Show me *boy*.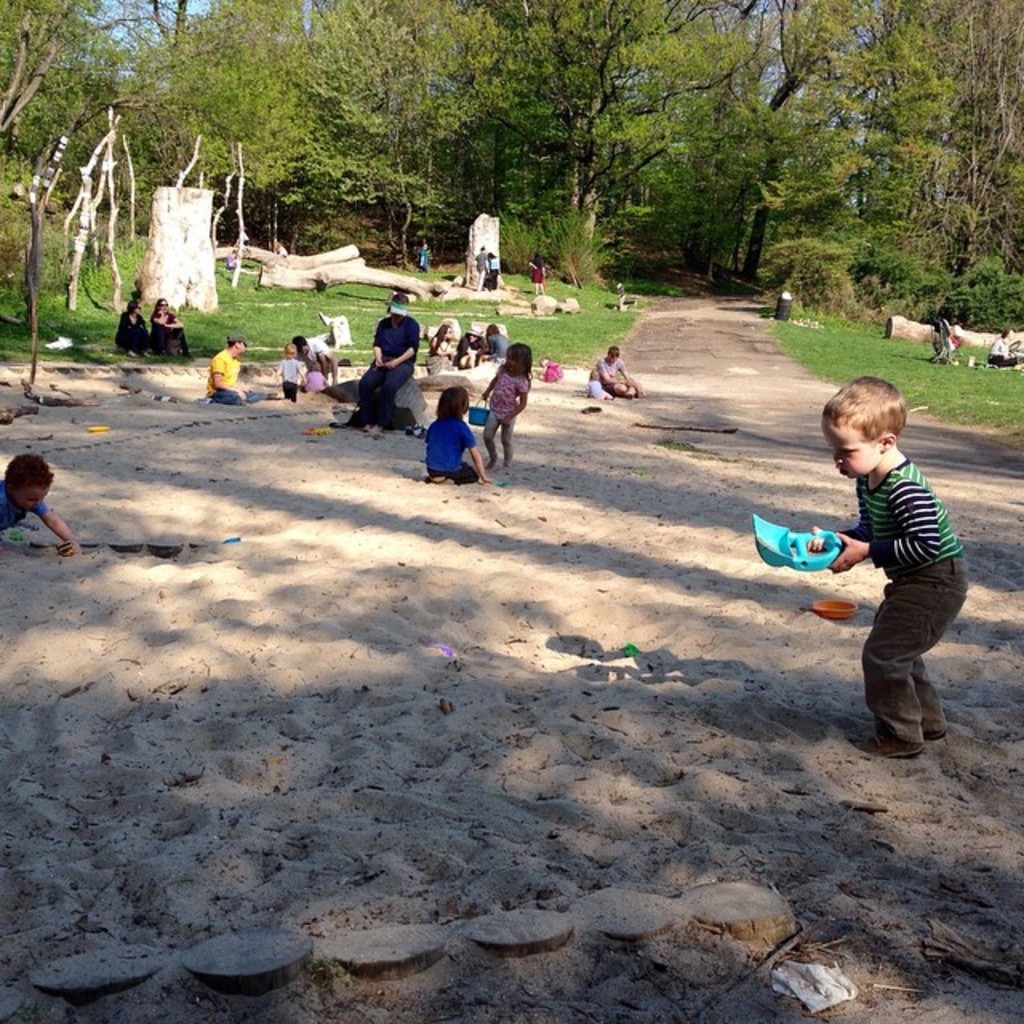
*boy* is here: box(426, 386, 490, 483).
